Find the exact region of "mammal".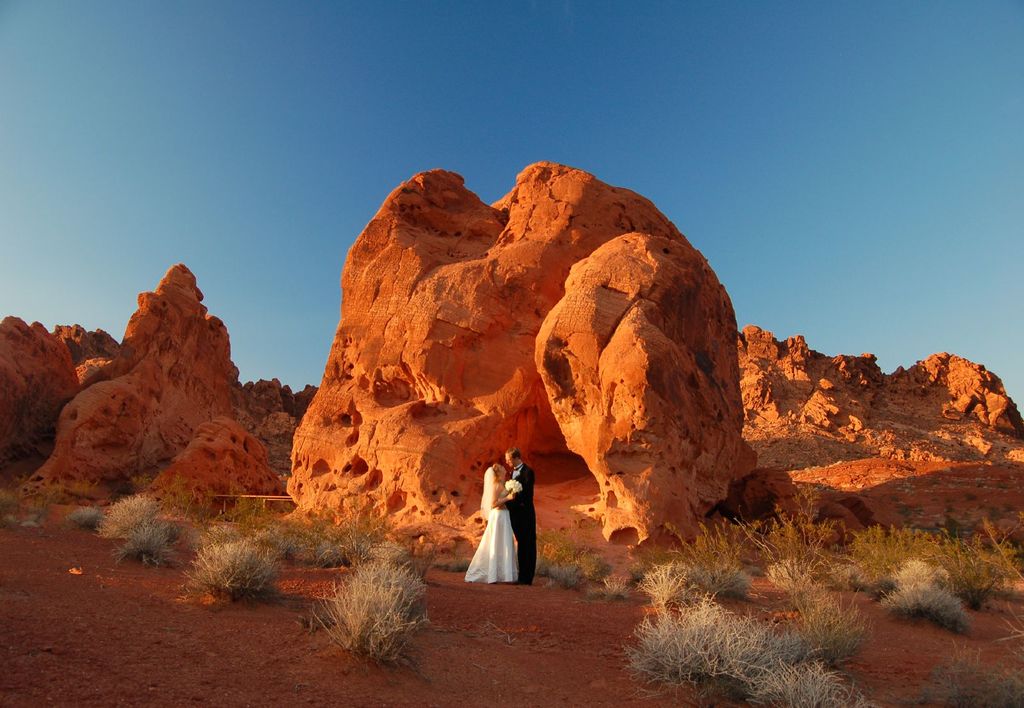
Exact region: (494, 442, 540, 589).
